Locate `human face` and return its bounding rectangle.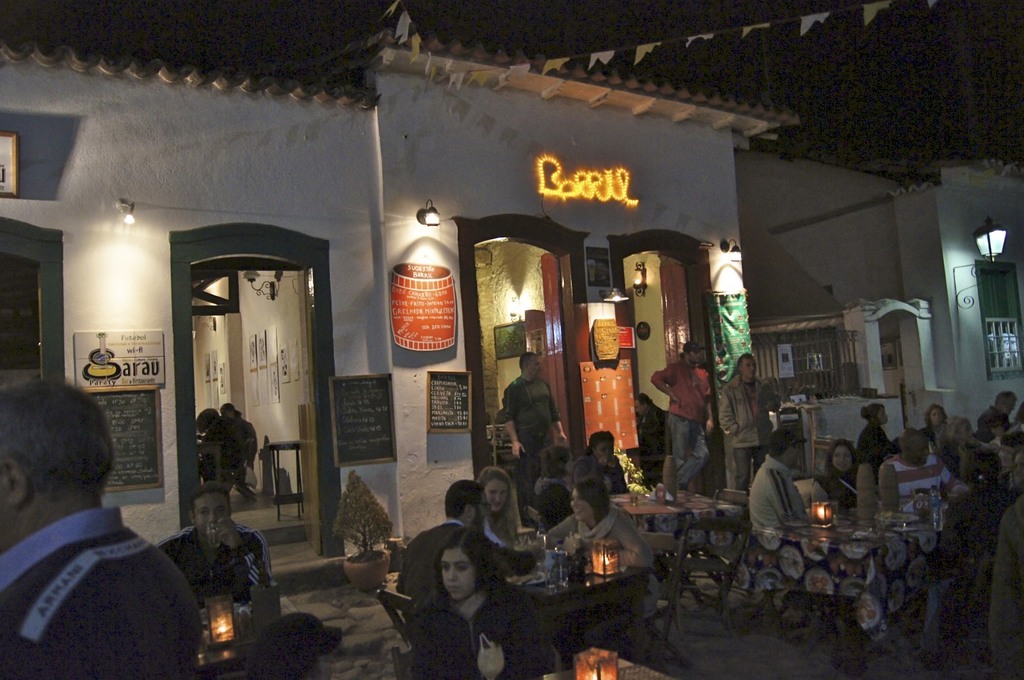
{"x1": 634, "y1": 399, "x2": 649, "y2": 416}.
